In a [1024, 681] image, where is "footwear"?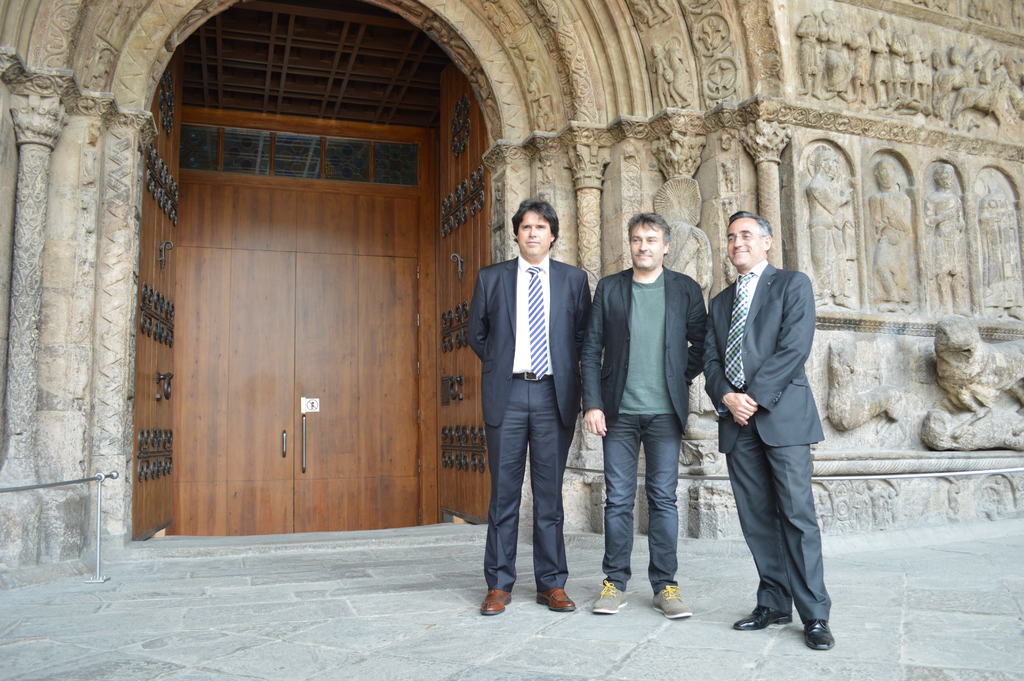
locate(800, 616, 835, 651).
